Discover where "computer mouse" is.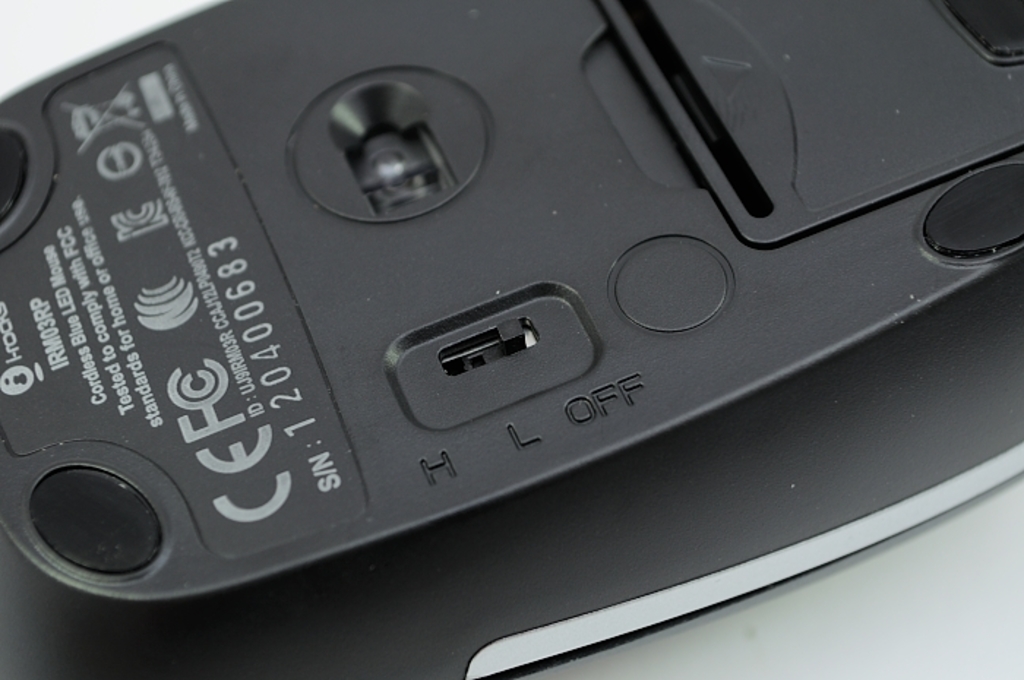
Discovered at [0, 0, 1023, 679].
